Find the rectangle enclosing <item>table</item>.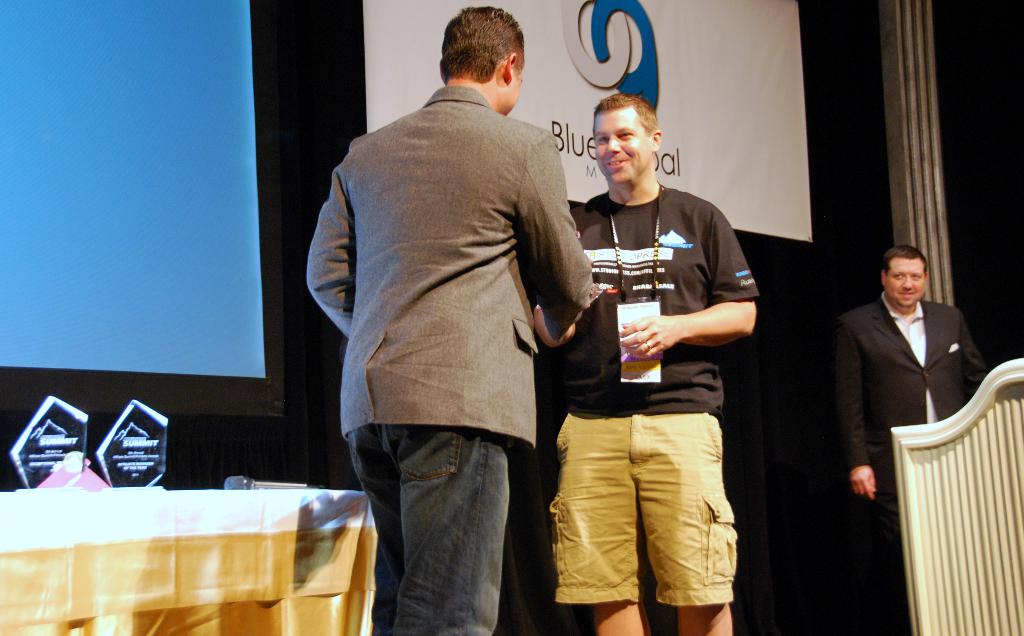
box=[1, 479, 413, 635].
